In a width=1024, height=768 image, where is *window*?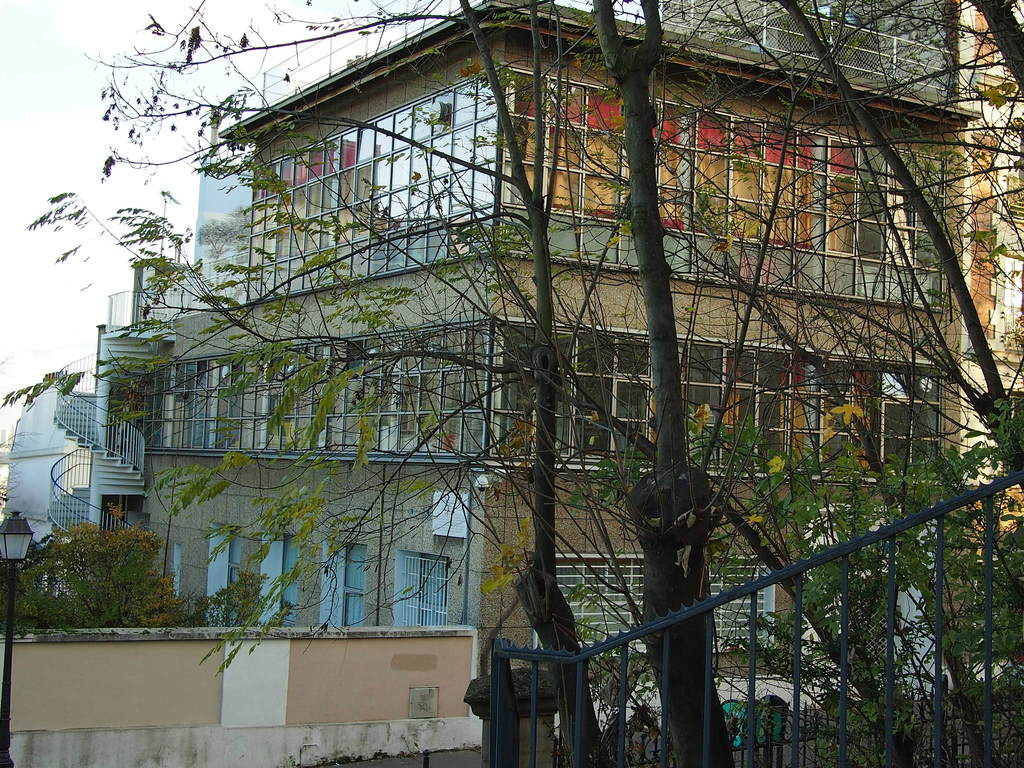
{"x1": 390, "y1": 554, "x2": 451, "y2": 632}.
